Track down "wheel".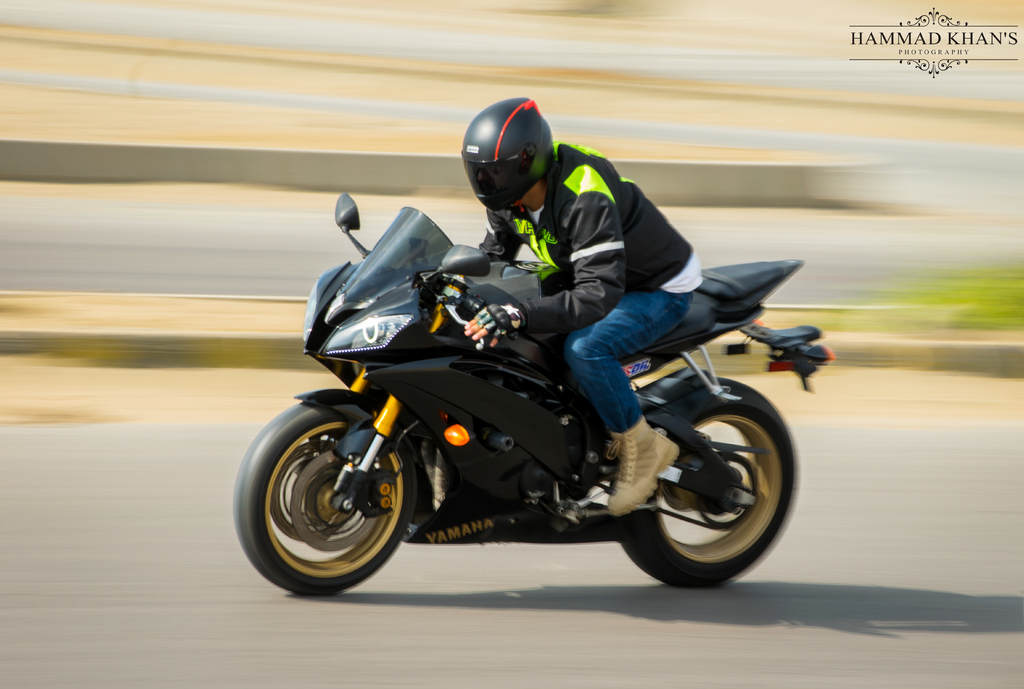
Tracked to select_region(252, 390, 415, 594).
